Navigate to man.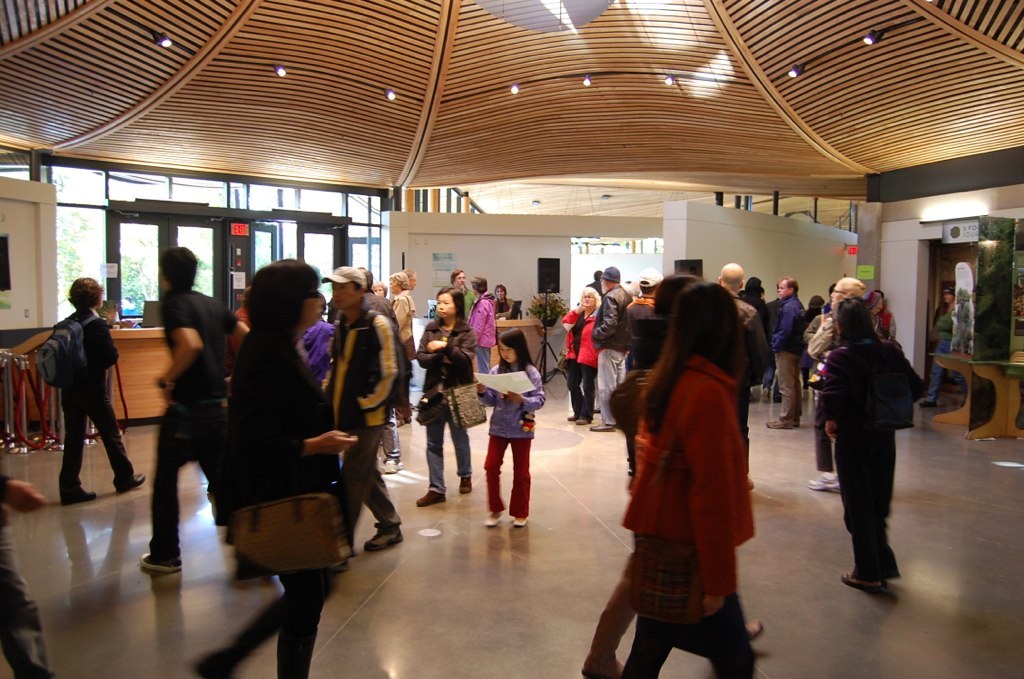
Navigation target: bbox=[51, 276, 147, 508].
